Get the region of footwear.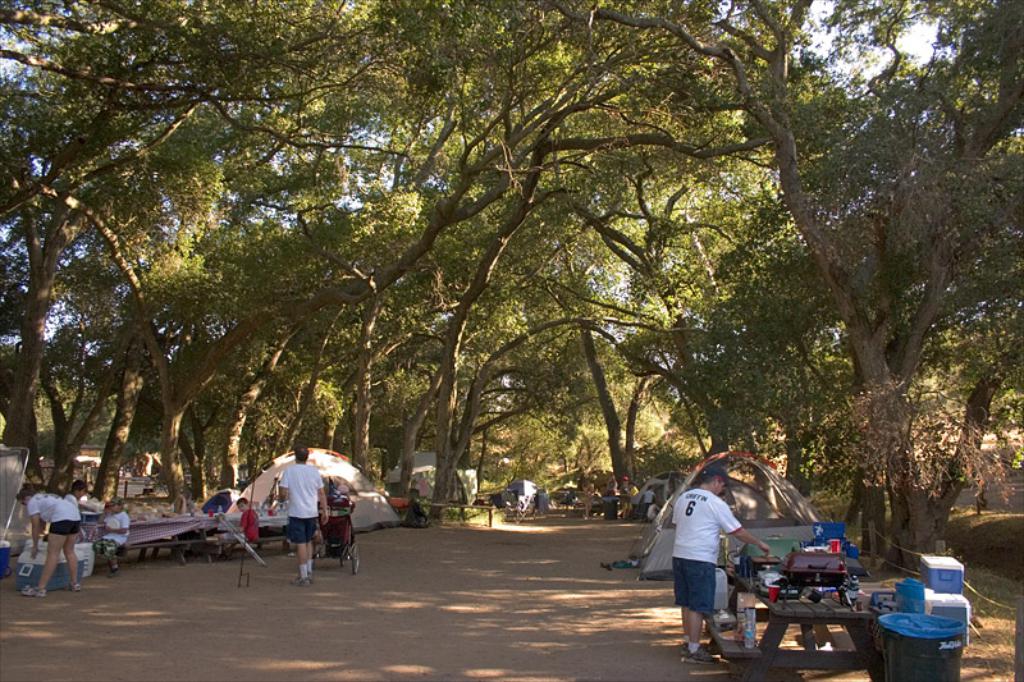
[left=17, top=582, right=44, bottom=599].
